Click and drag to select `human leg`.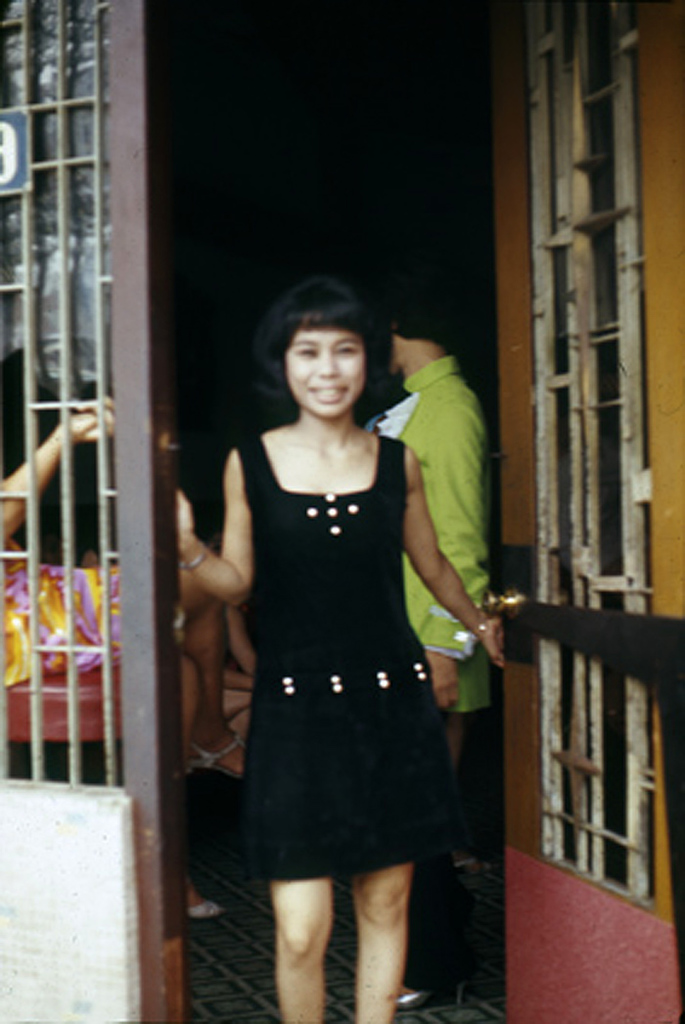
Selection: 182,608,251,785.
